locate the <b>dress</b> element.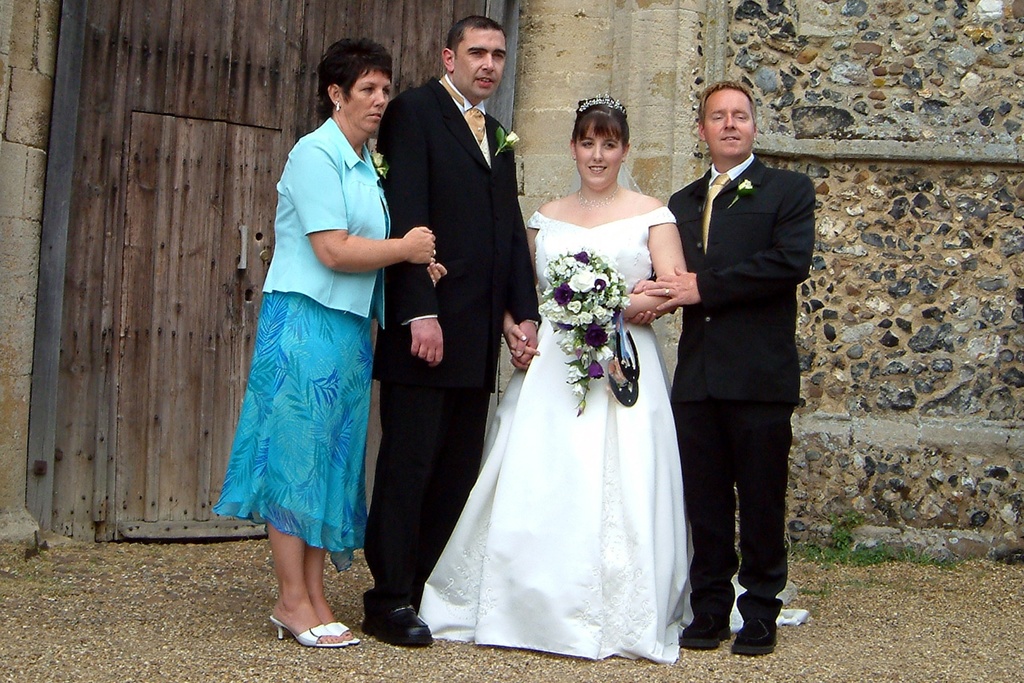
Element bbox: <box>218,164,397,538</box>.
